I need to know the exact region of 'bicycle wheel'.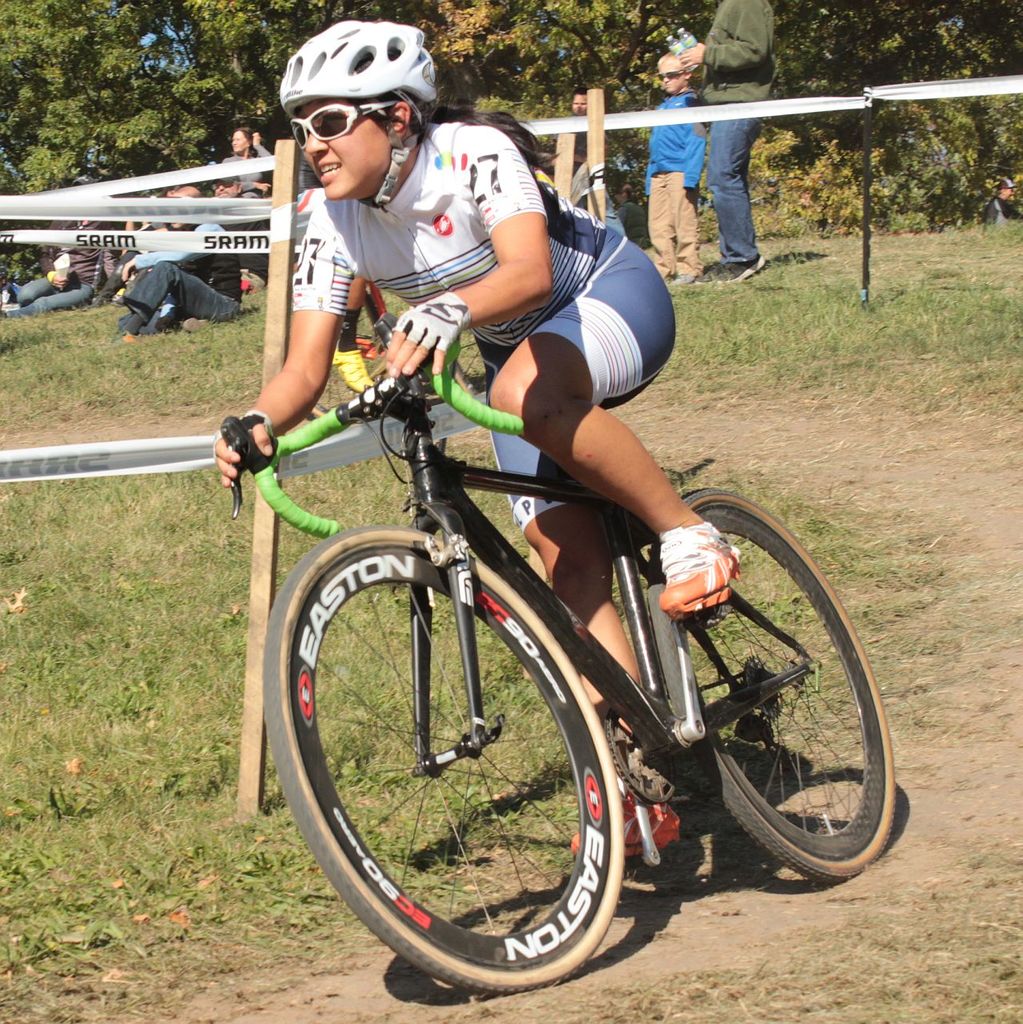
Region: detection(647, 486, 899, 882).
